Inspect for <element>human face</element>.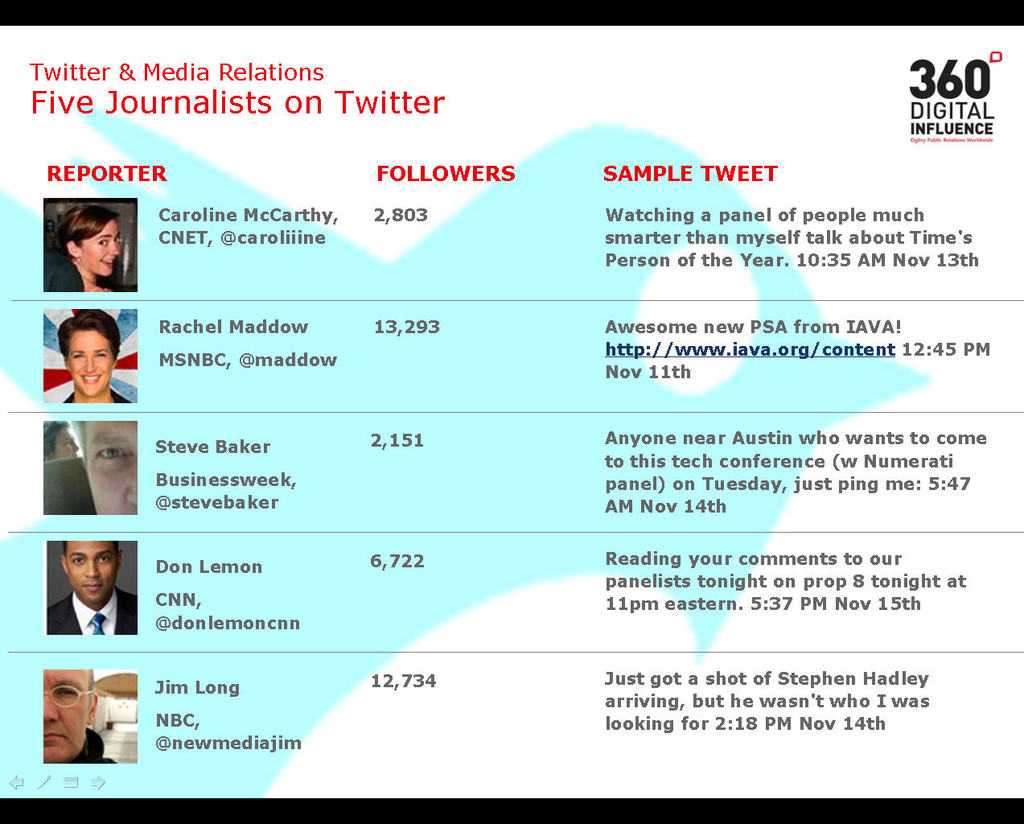
Inspection: x1=82, y1=219, x2=121, y2=278.
